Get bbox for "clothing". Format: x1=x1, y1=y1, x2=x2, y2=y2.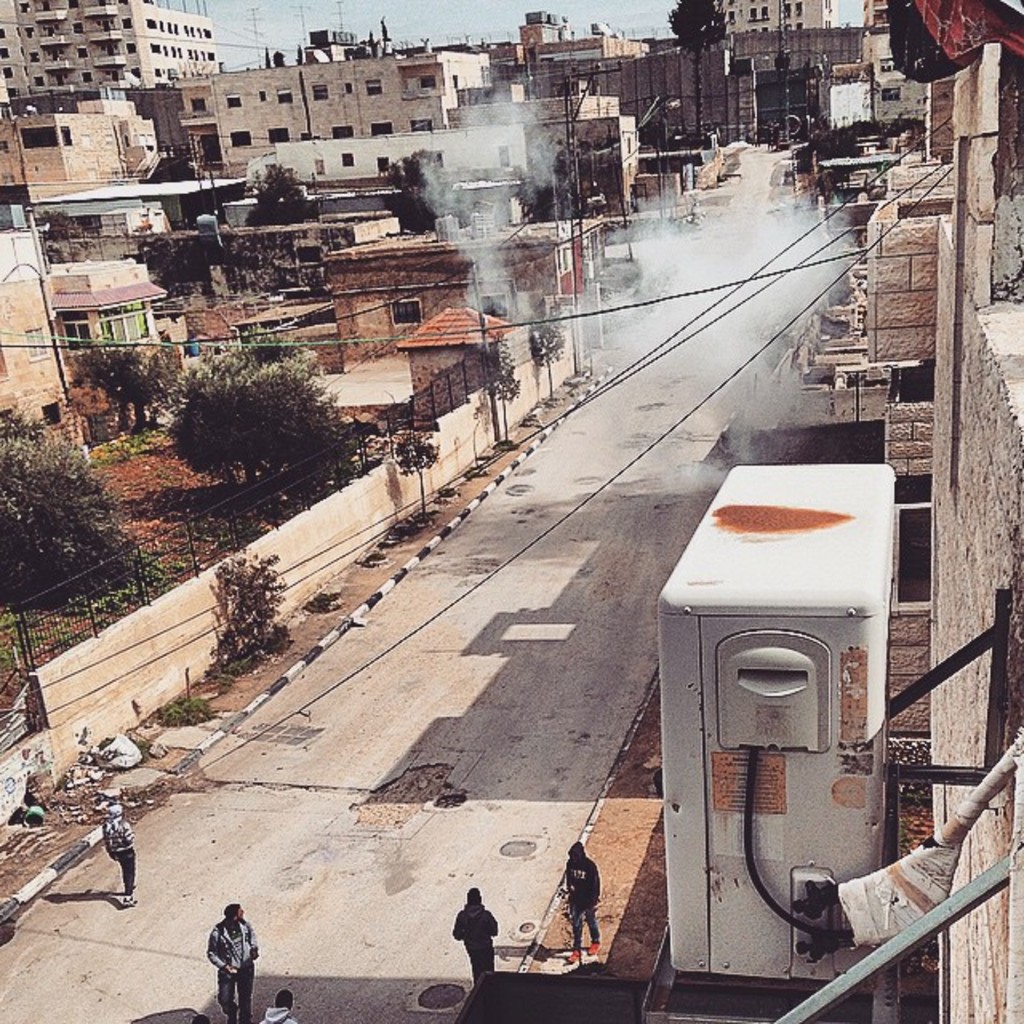
x1=208, y1=917, x2=256, y2=1022.
